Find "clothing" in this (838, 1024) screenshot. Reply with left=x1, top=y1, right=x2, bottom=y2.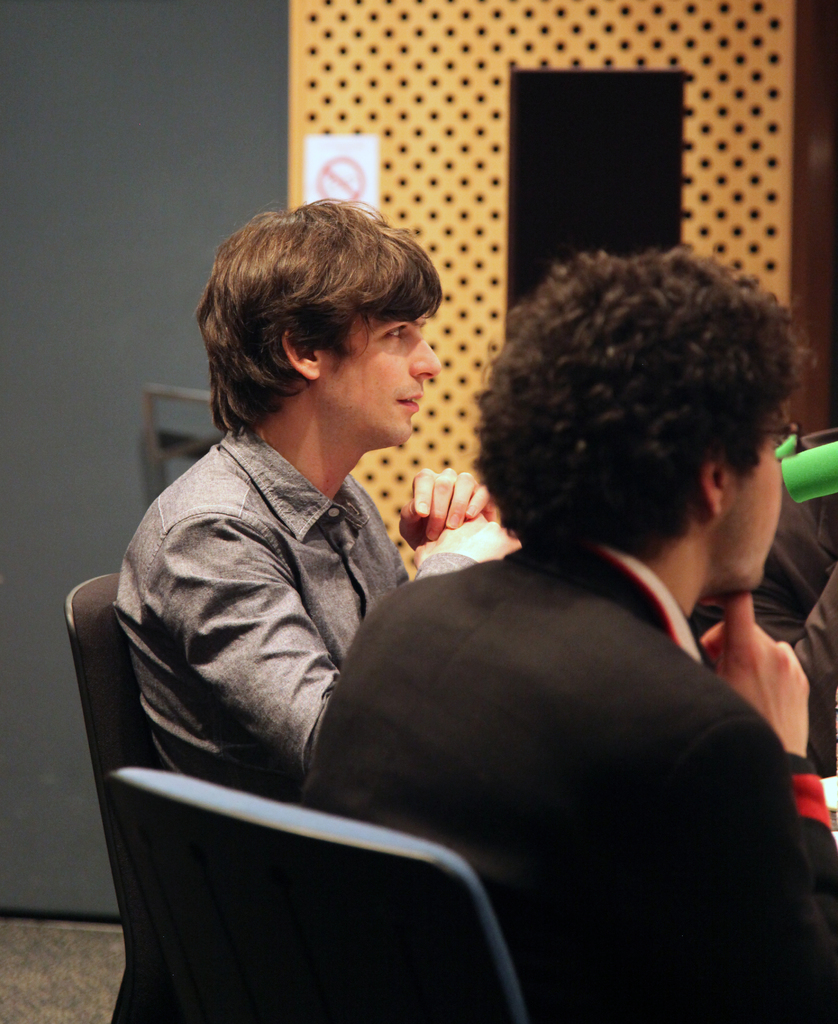
left=114, top=419, right=427, bottom=812.
